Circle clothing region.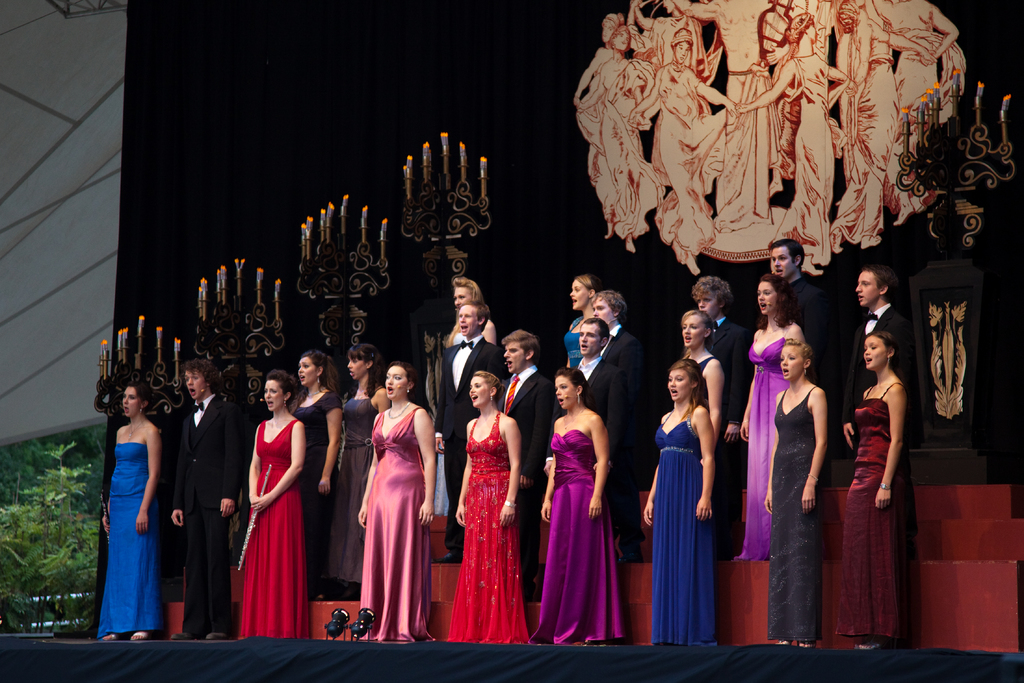
Region: [586, 352, 614, 428].
